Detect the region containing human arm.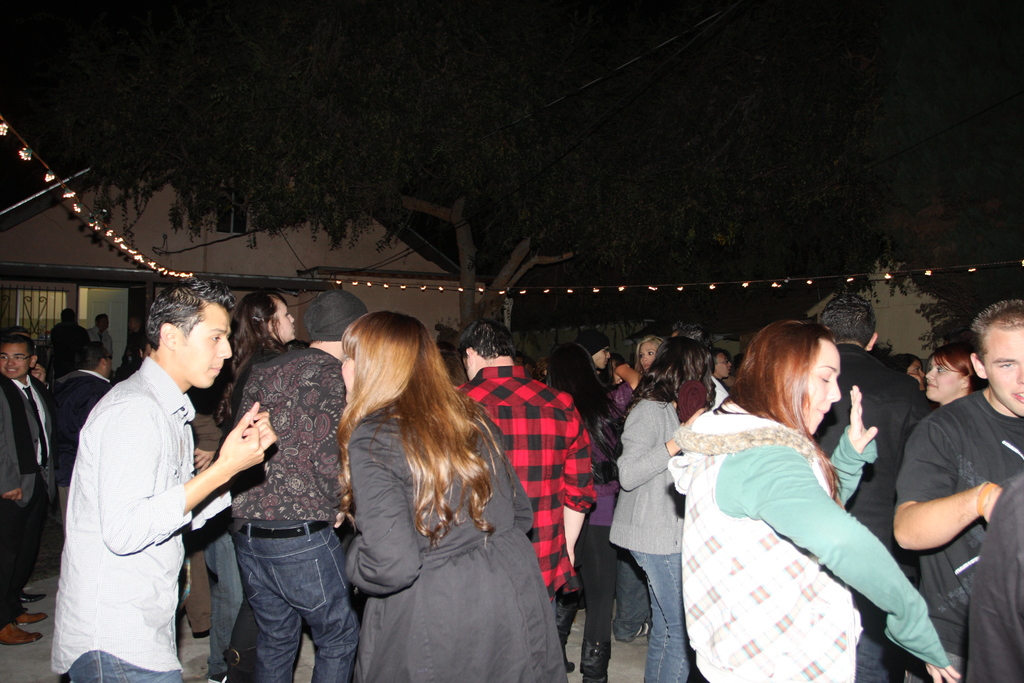
left=0, top=392, right=26, bottom=502.
